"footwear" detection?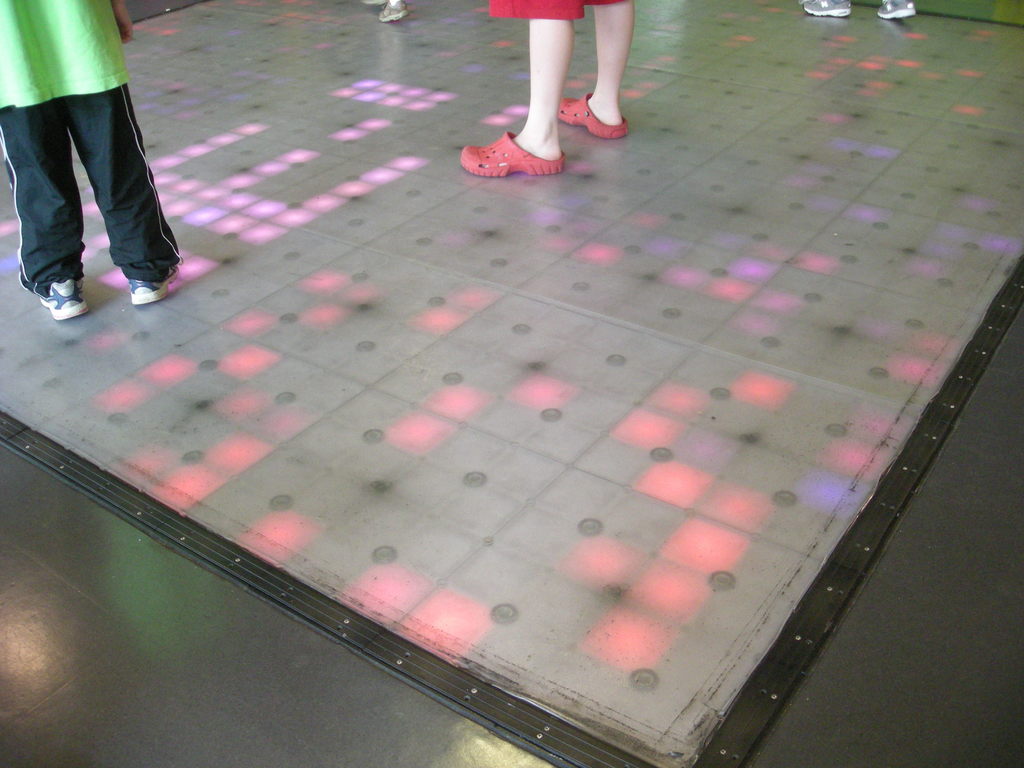
bbox=(803, 0, 853, 19)
